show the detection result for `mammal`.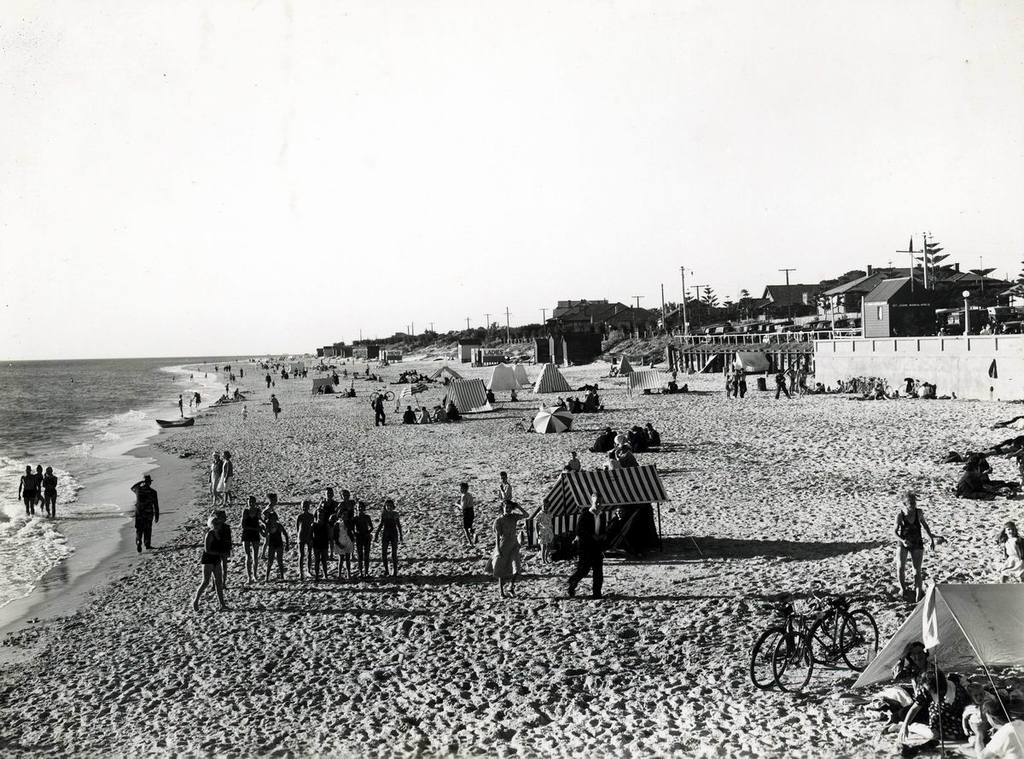
x1=508, y1=388, x2=518, y2=400.
